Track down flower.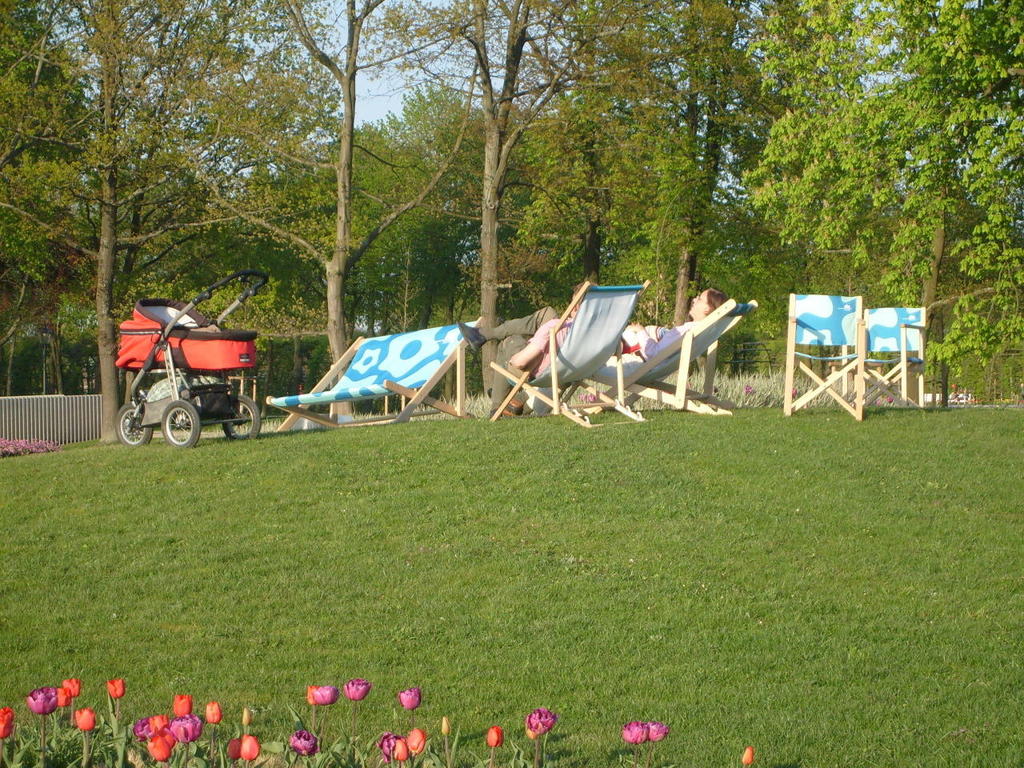
Tracked to <box>55,686,69,708</box>.
